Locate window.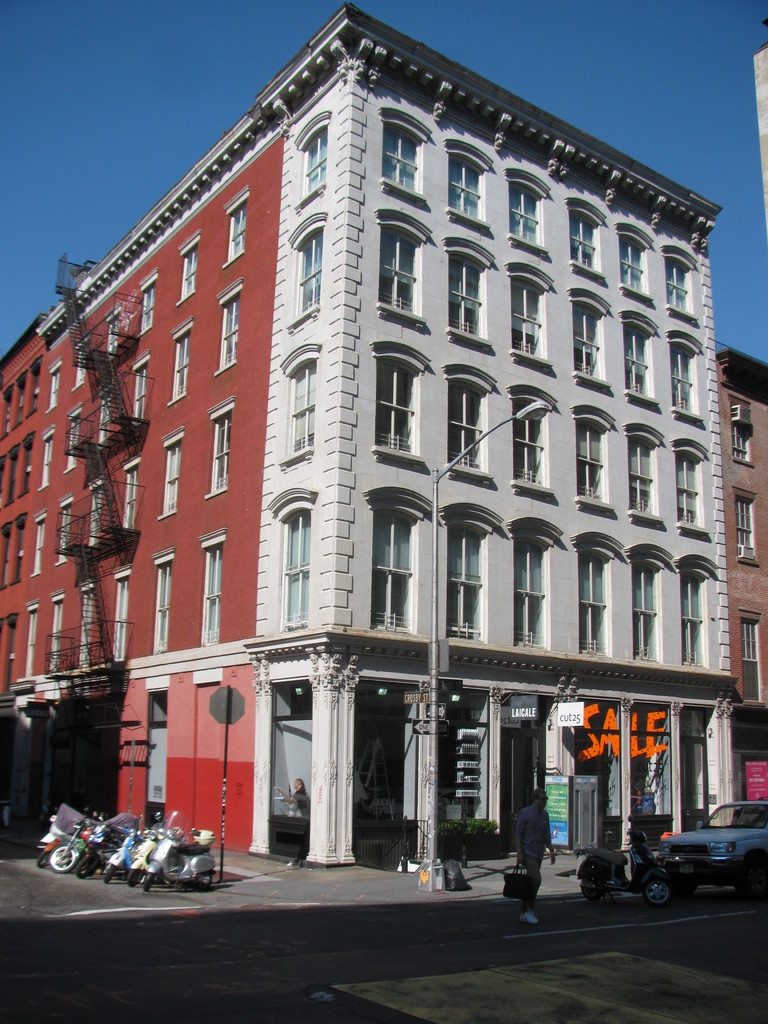
Bounding box: locate(742, 610, 765, 706).
